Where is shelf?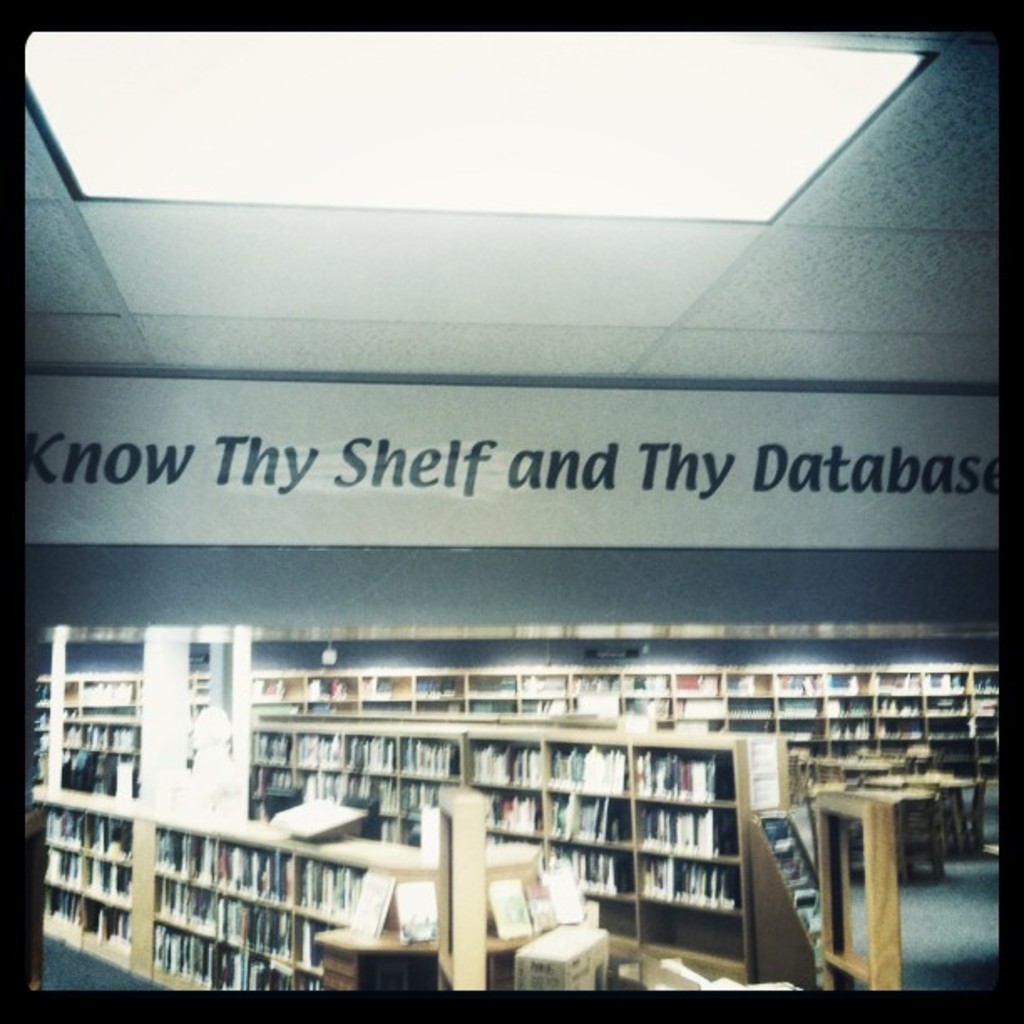
641 852 743 897.
